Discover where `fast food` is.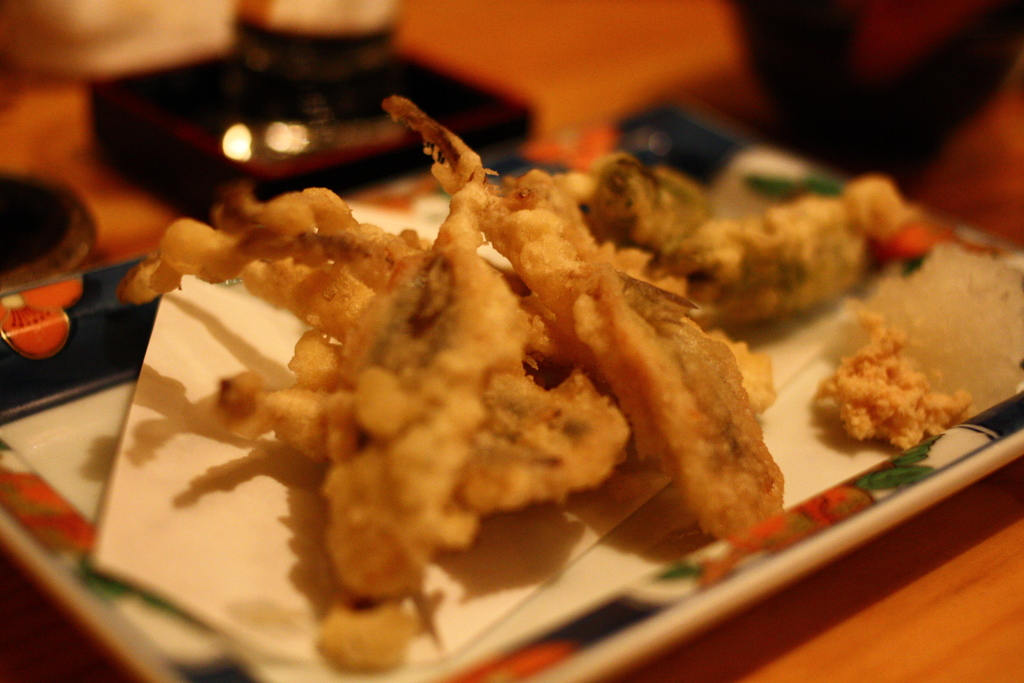
Discovered at bbox=(604, 167, 916, 329).
